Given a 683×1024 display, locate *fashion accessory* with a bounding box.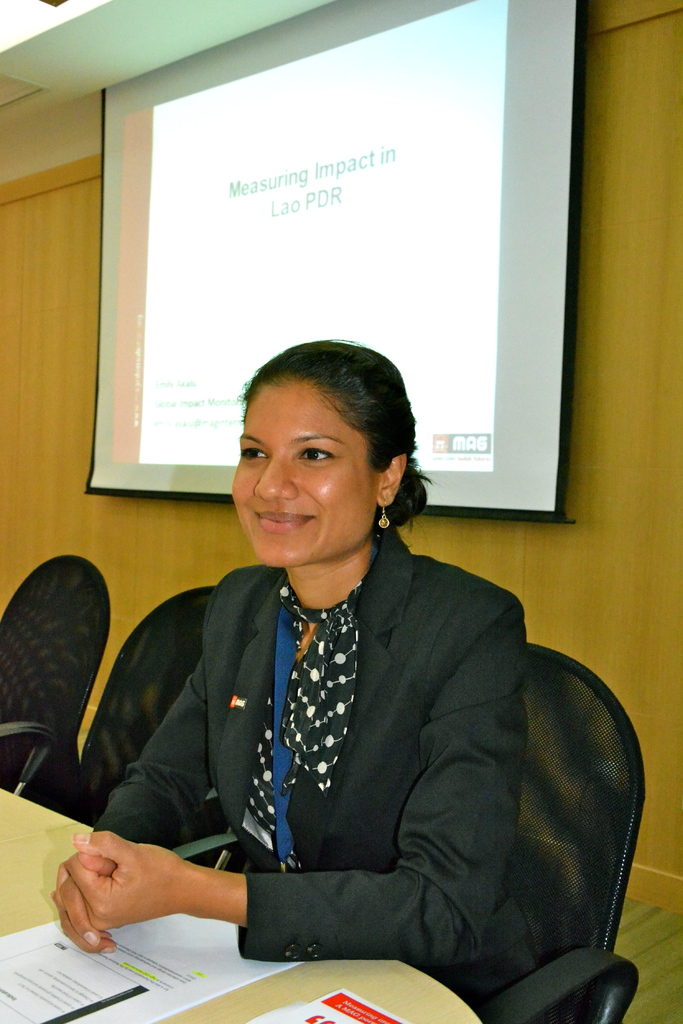
Located: bbox(377, 500, 391, 531).
